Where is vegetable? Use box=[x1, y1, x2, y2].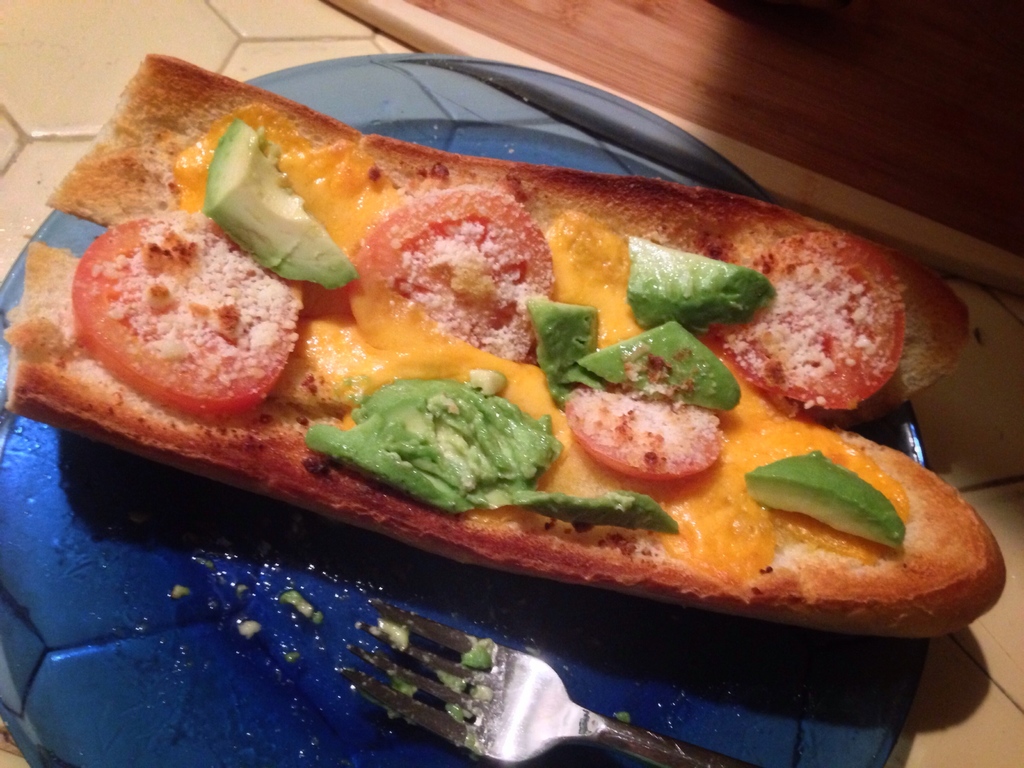
box=[741, 451, 900, 545].
